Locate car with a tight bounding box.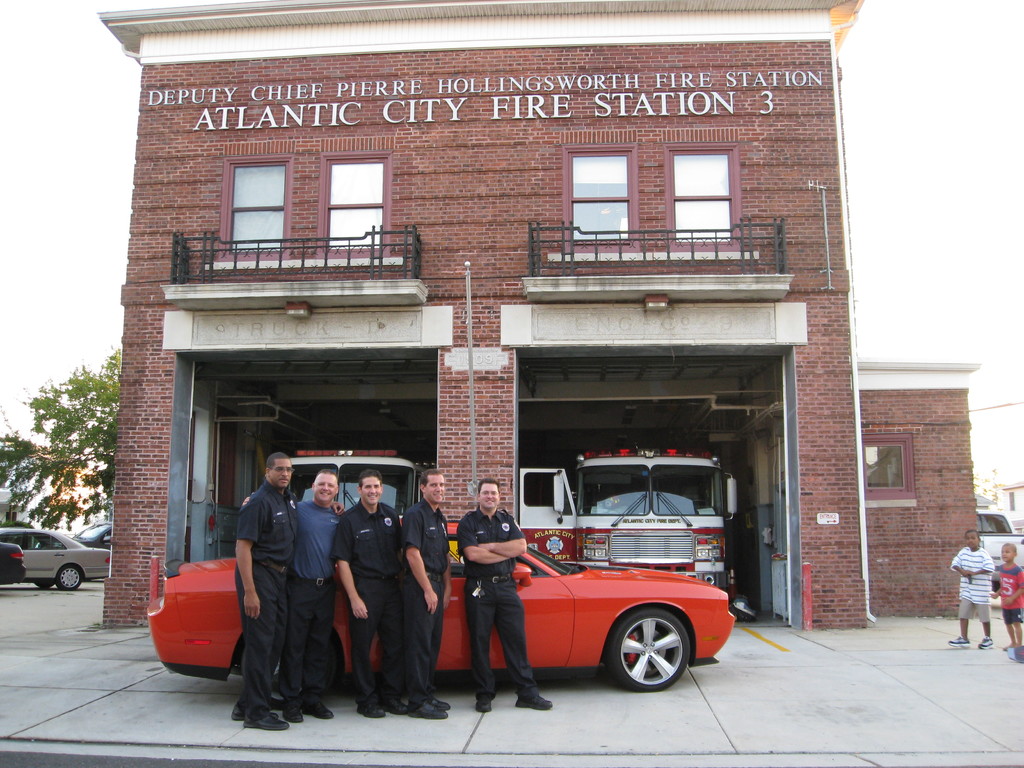
(145,515,735,710).
